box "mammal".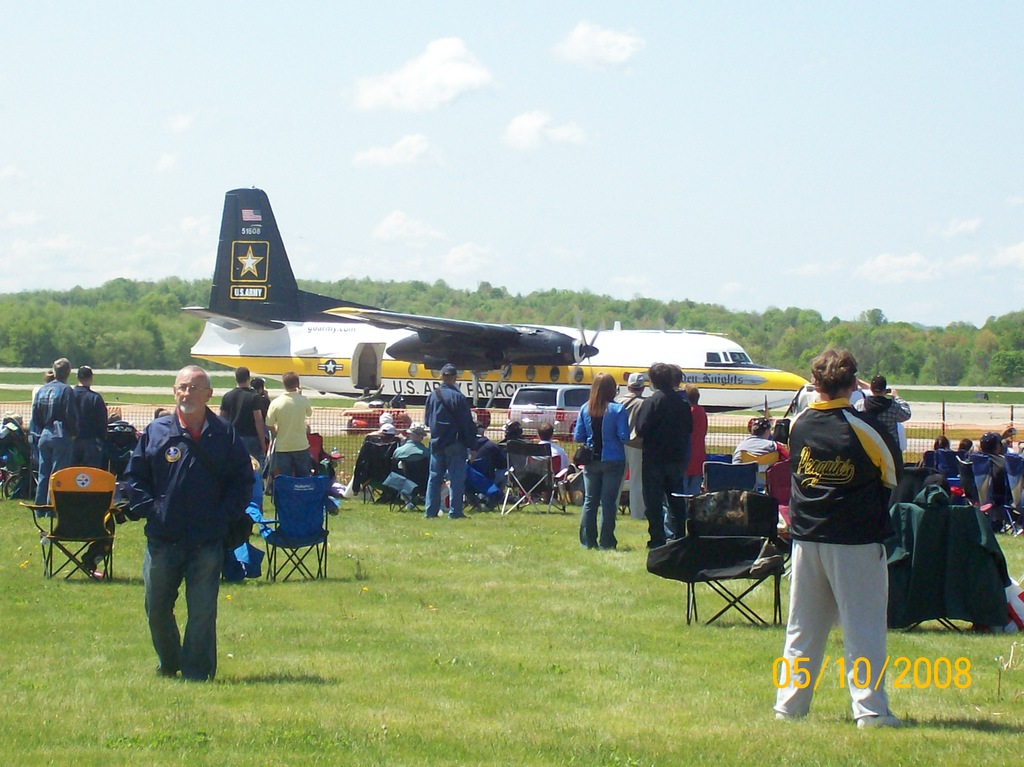
[x1=935, y1=434, x2=948, y2=451].
